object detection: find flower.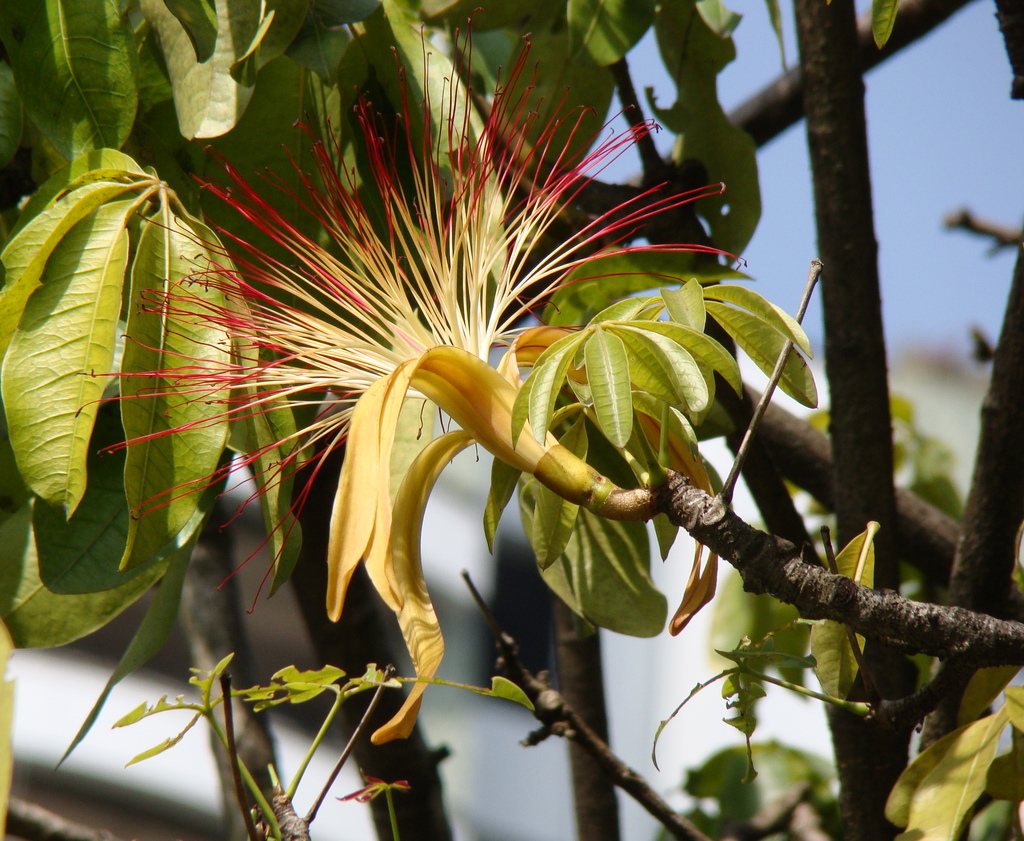
region(111, 38, 820, 689).
